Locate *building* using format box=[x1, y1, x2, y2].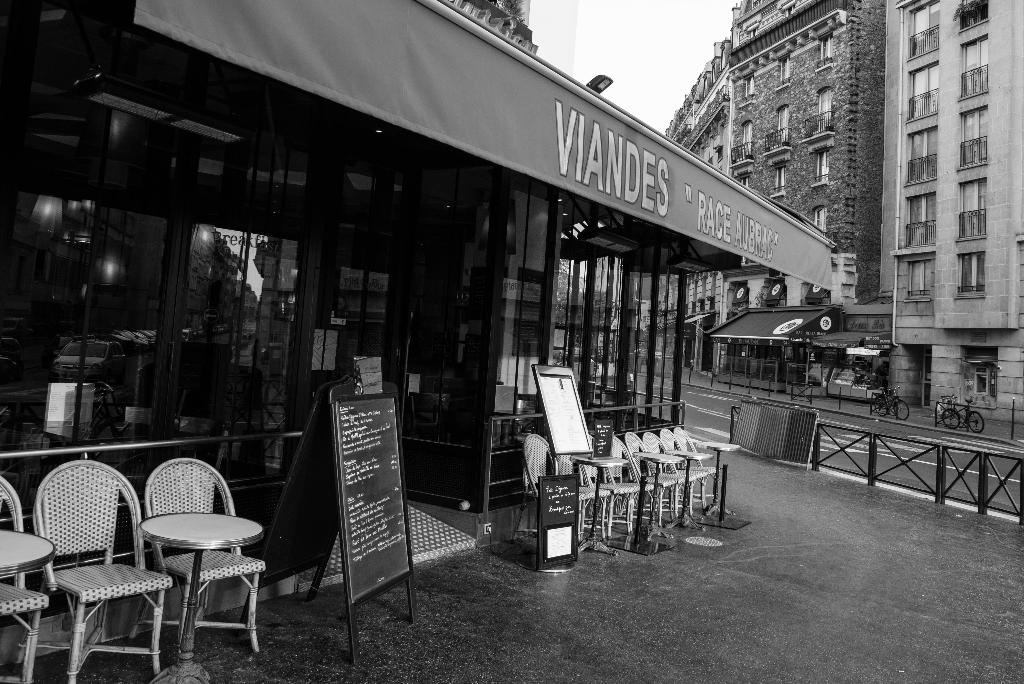
box=[878, 0, 1023, 427].
